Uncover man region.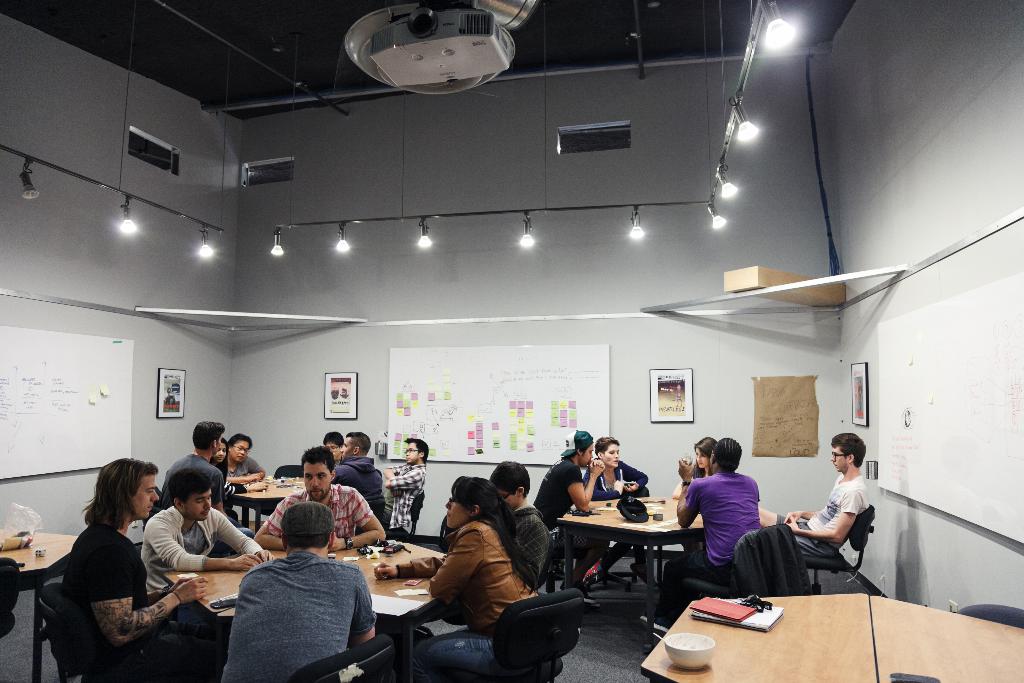
Uncovered: [326,428,347,466].
